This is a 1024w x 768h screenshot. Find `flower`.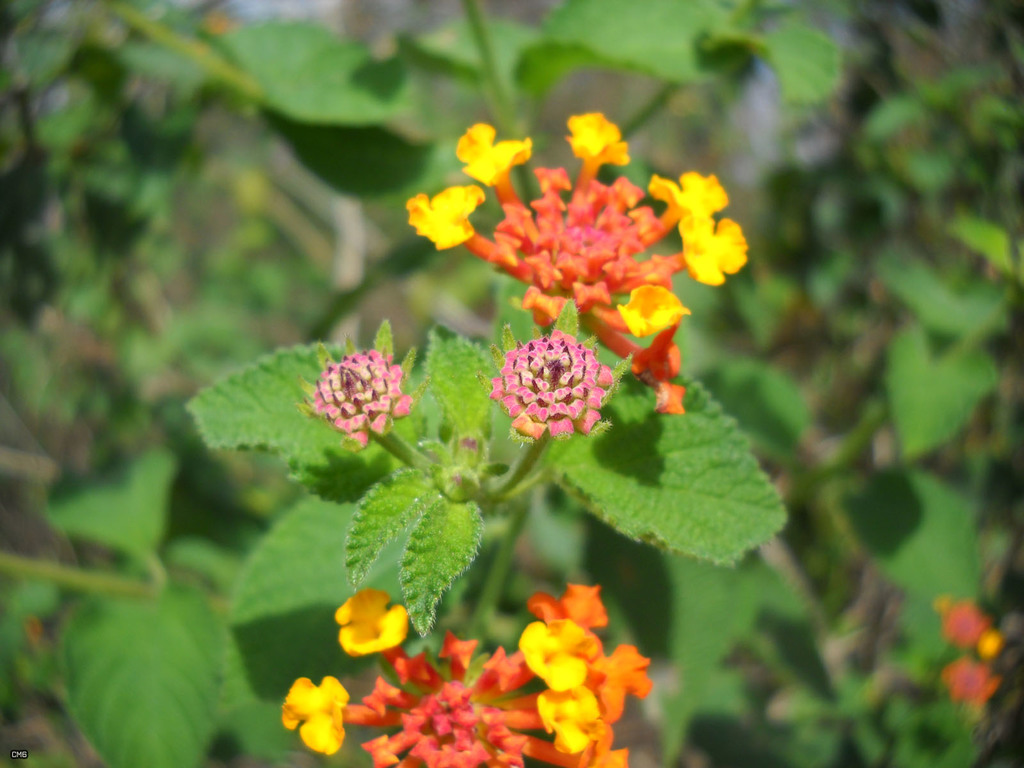
Bounding box: {"left": 945, "top": 596, "right": 996, "bottom": 643}.
